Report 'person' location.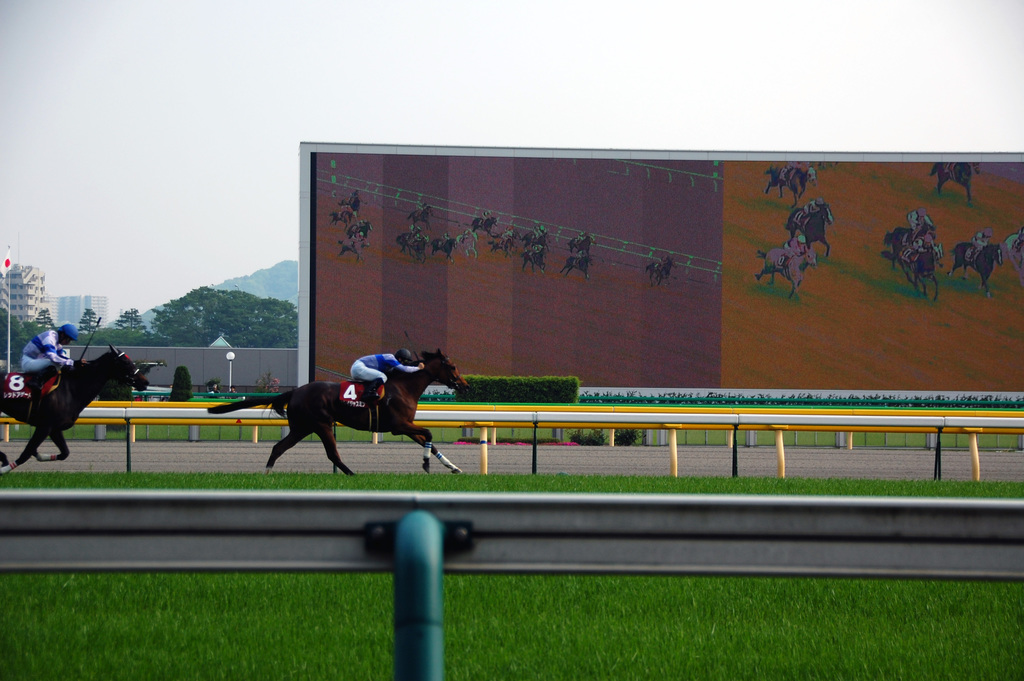
Report: {"x1": 910, "y1": 234, "x2": 938, "y2": 257}.
